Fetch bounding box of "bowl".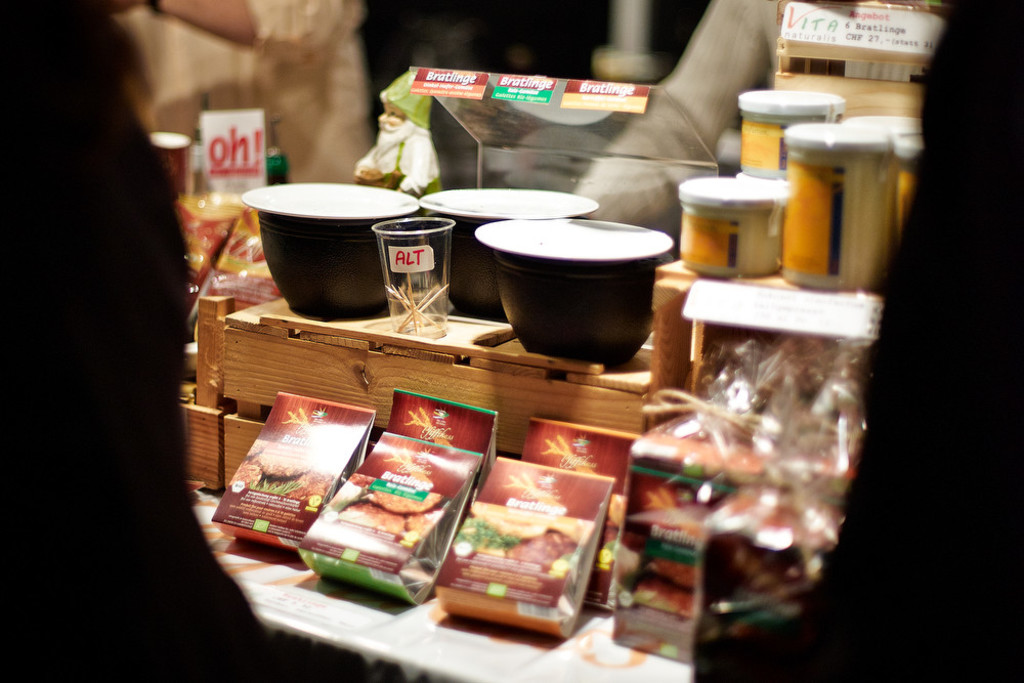
Bbox: bbox=(260, 215, 419, 317).
